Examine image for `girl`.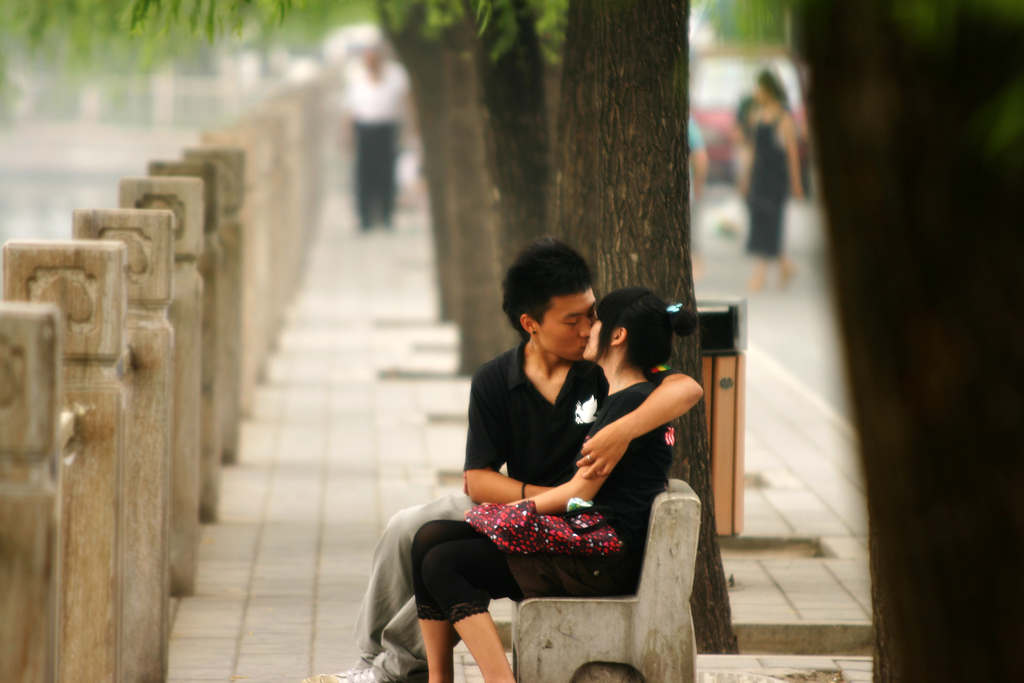
Examination result: box(408, 291, 698, 682).
